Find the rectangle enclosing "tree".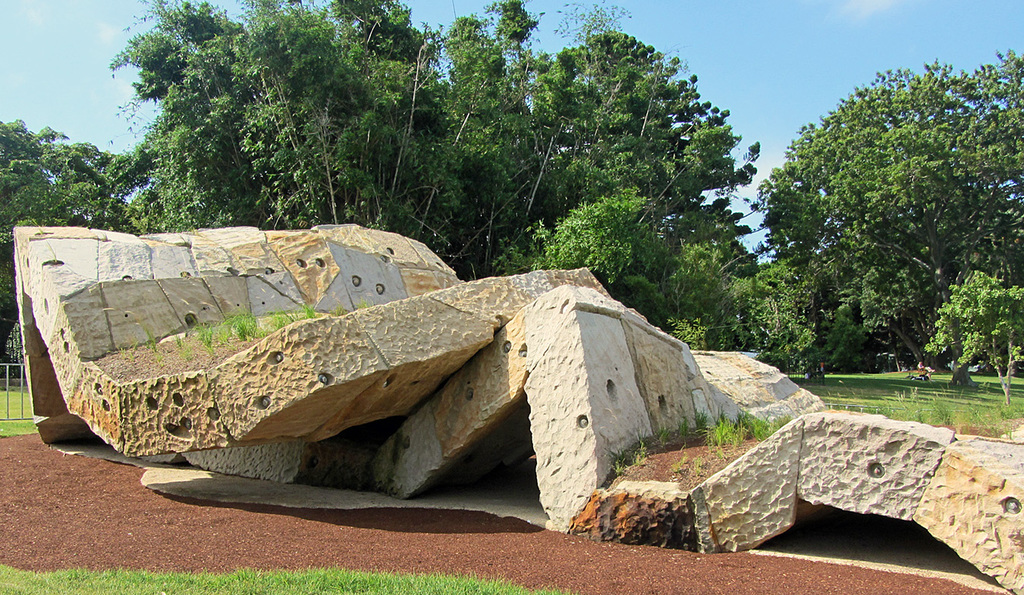
x1=0, y1=108, x2=146, y2=394.
